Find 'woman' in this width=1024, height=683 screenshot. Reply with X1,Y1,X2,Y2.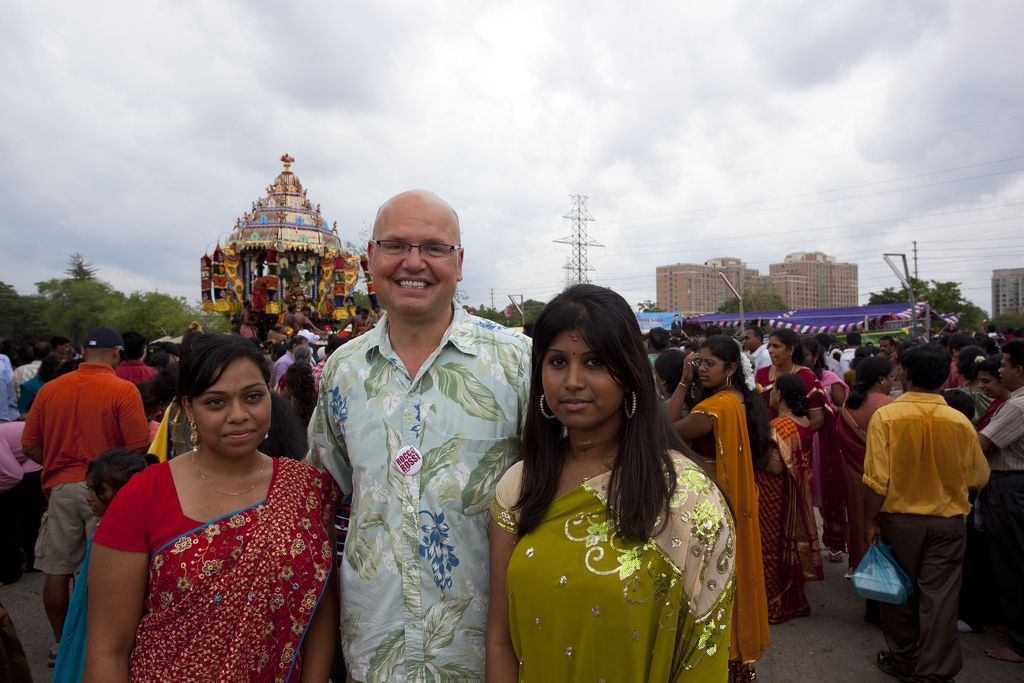
760,374,832,623.
